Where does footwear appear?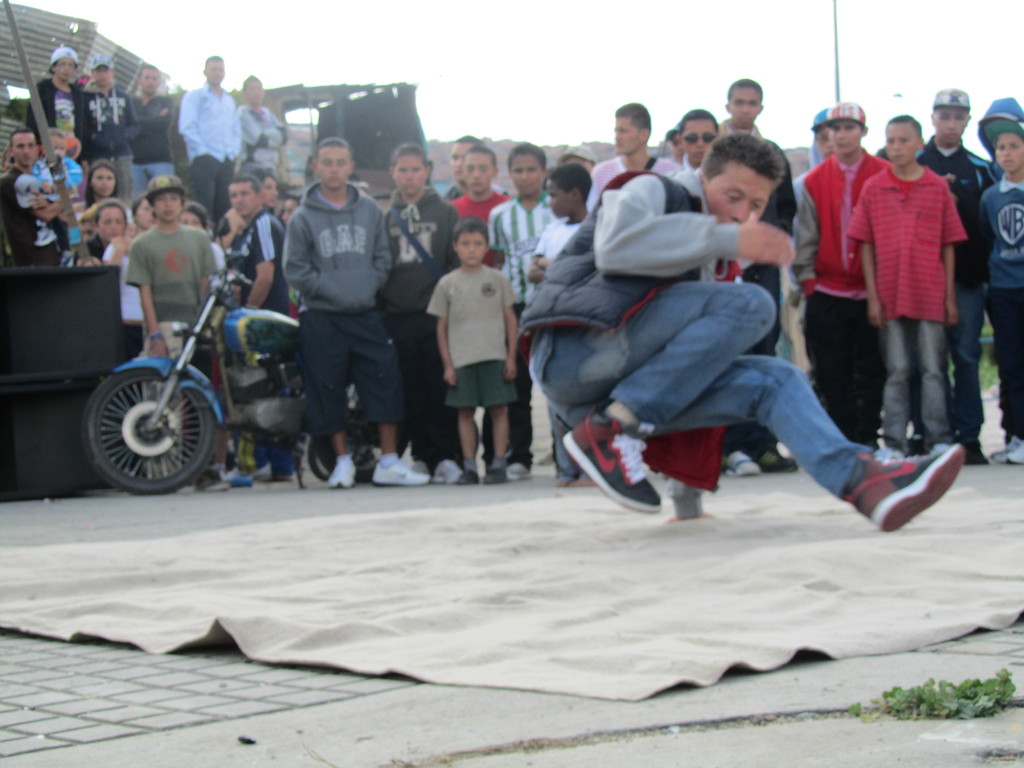
Appears at 371, 456, 432, 484.
